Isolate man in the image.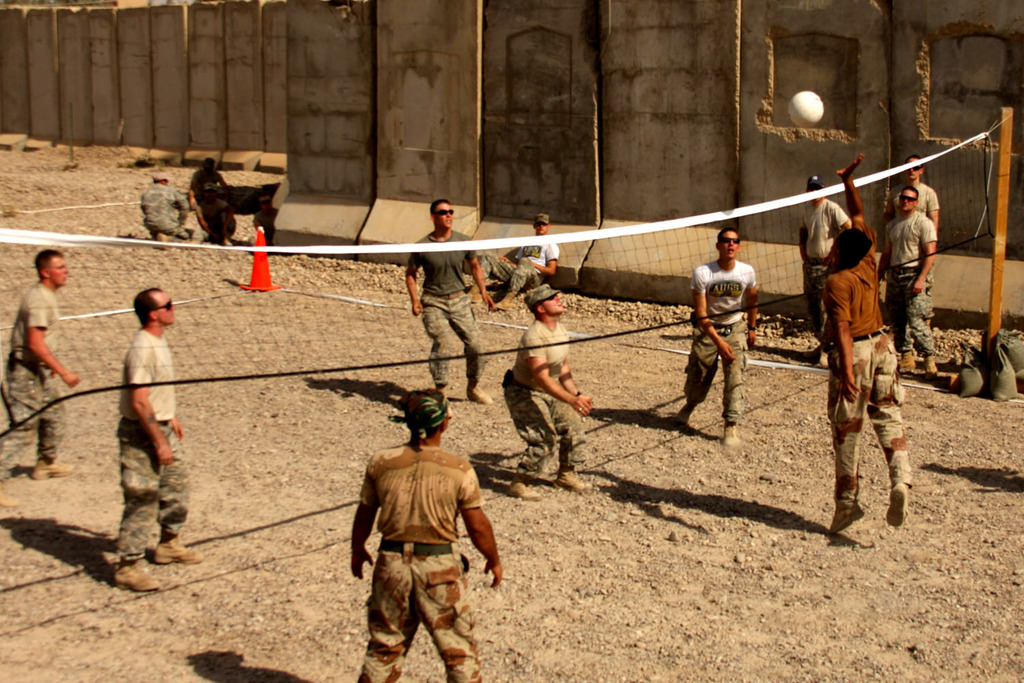
Isolated region: BBox(498, 283, 593, 502).
